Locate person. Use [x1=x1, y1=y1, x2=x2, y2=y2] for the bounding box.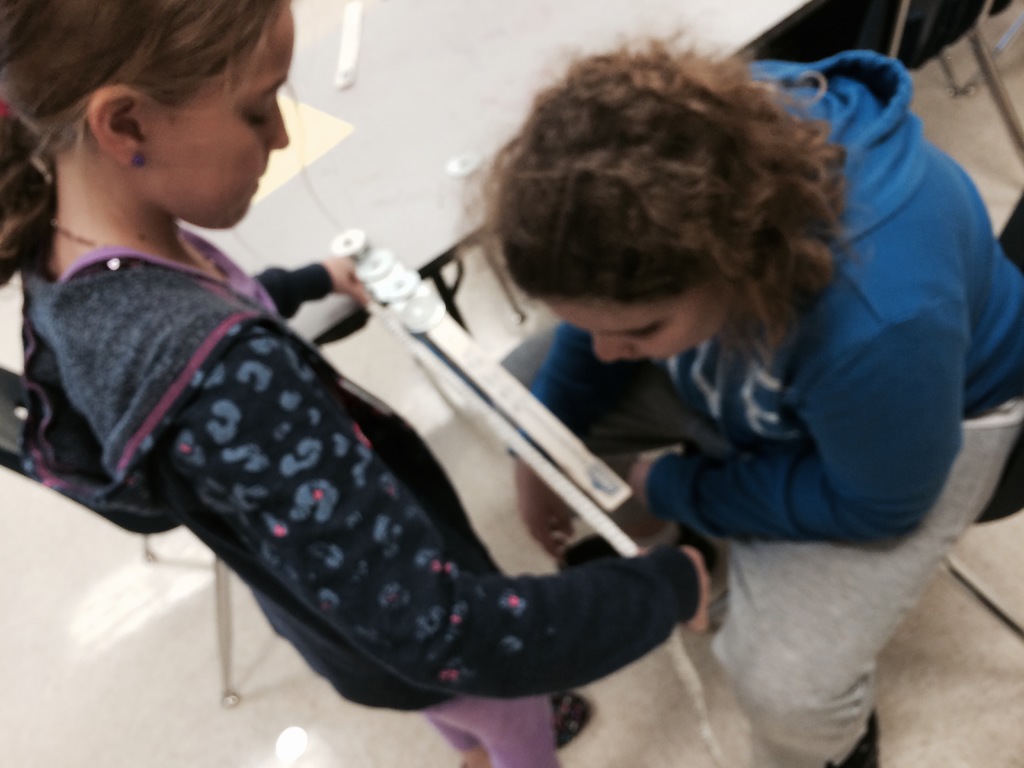
[x1=0, y1=3, x2=728, y2=767].
